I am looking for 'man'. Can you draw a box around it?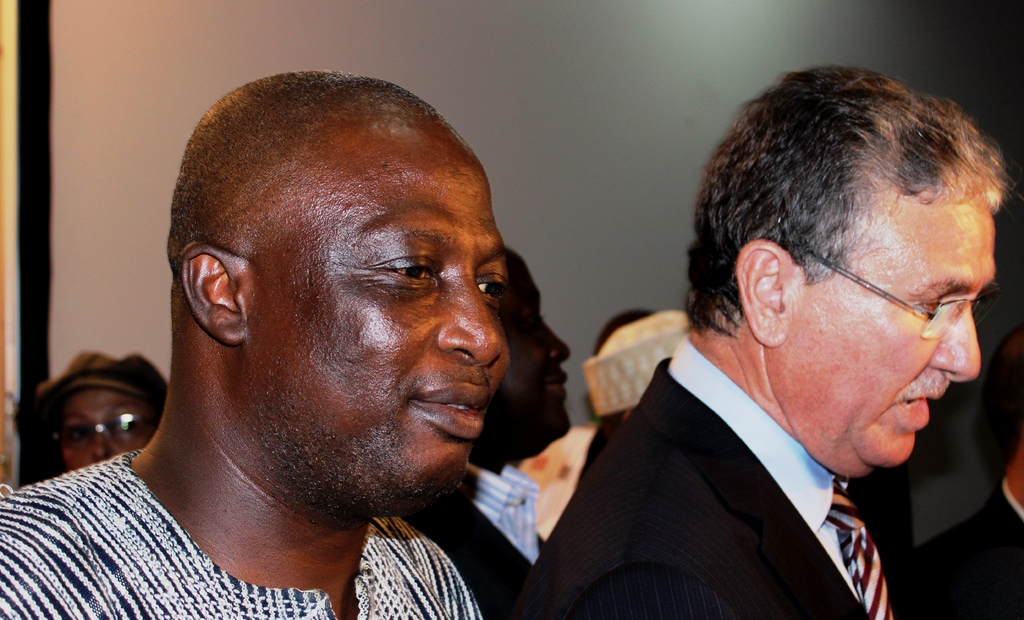
Sure, the bounding box is box(509, 89, 1023, 619).
